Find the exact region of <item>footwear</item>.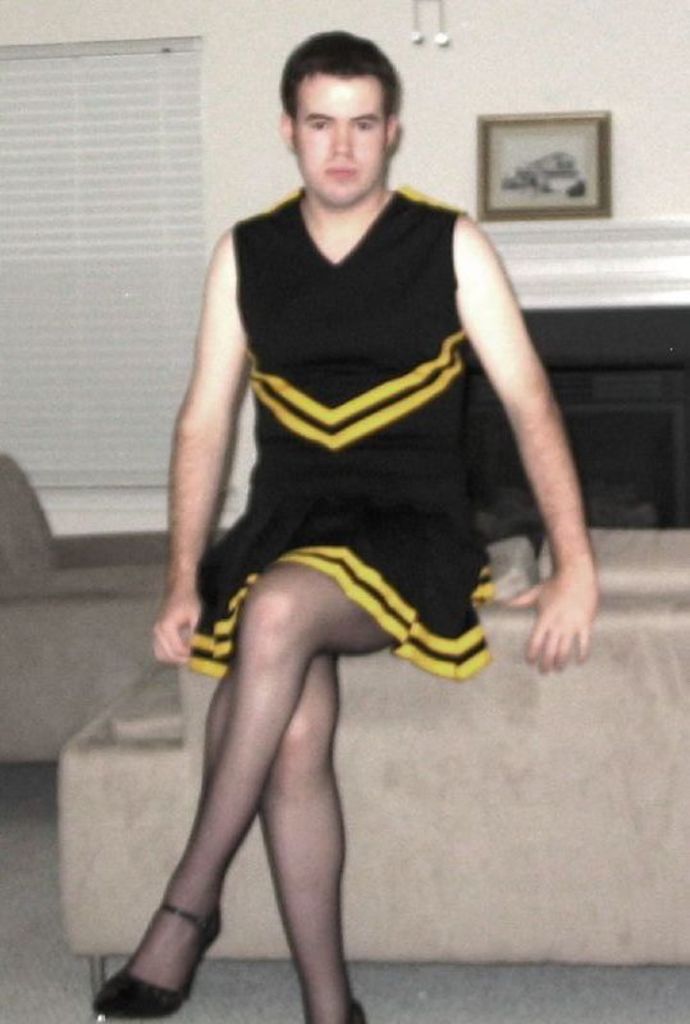
Exact region: crop(341, 997, 364, 1023).
